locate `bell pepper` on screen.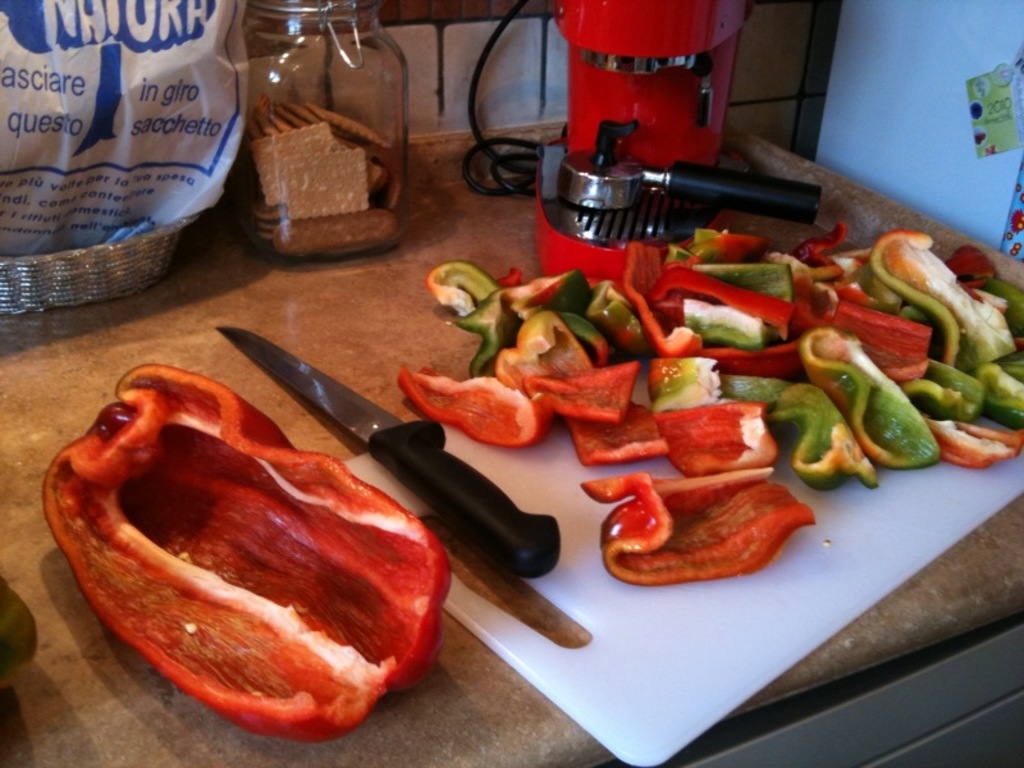
On screen at 36, 364, 449, 739.
